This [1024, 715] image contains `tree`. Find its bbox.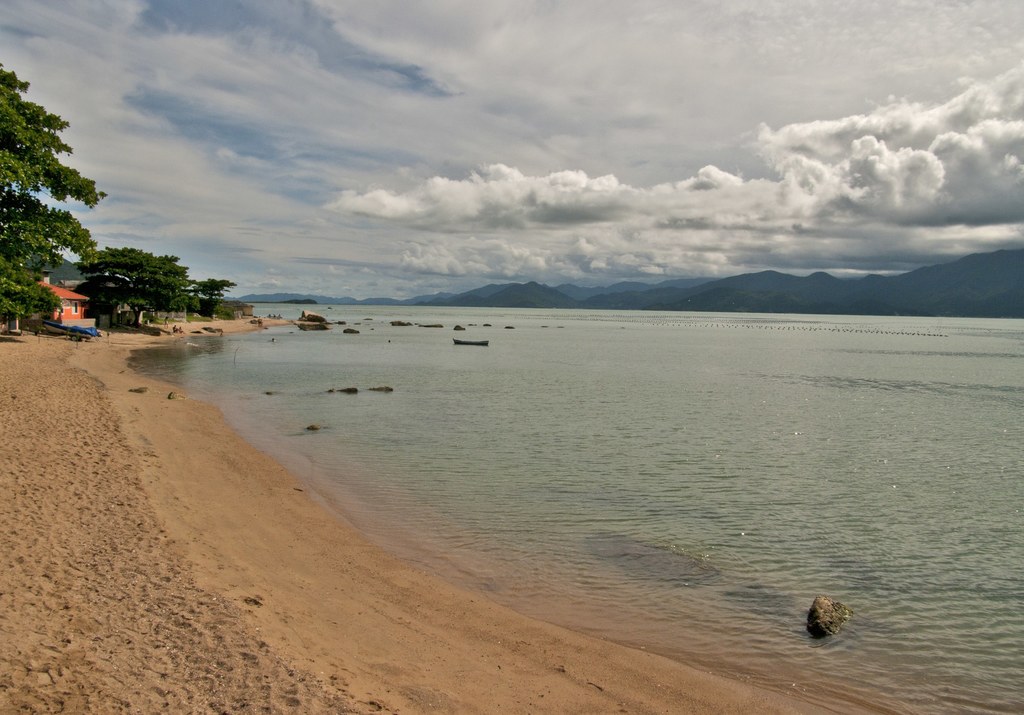
box=[65, 226, 216, 321].
